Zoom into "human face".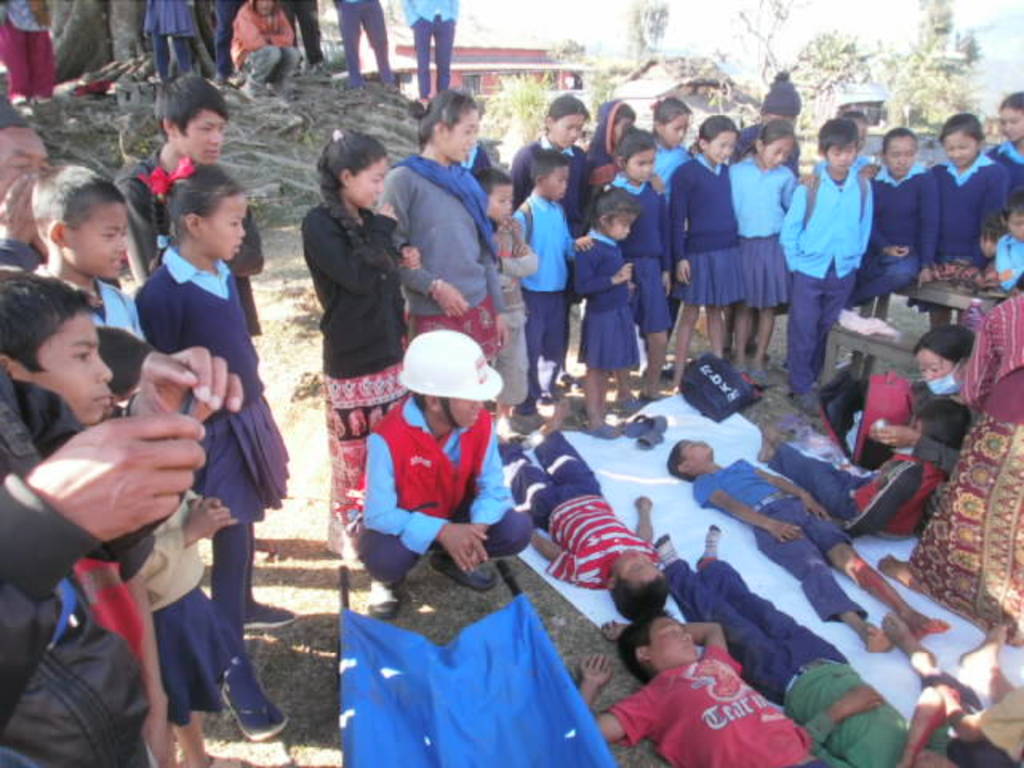
Zoom target: 64 202 128 282.
